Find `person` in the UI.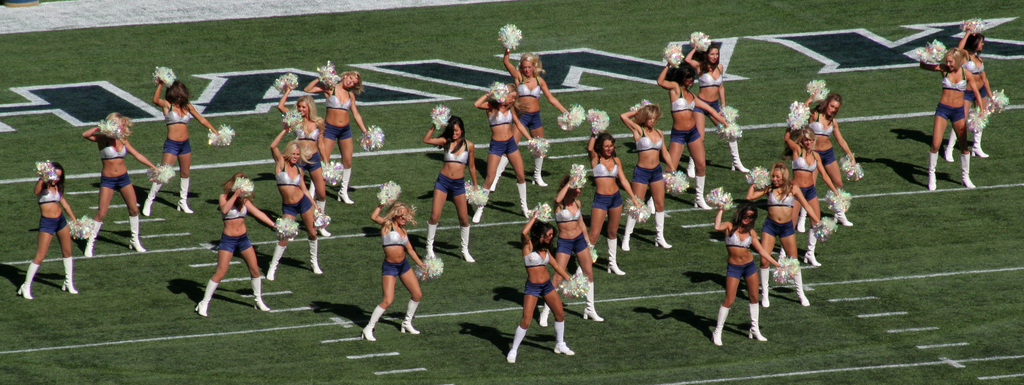
UI element at left=623, top=98, right=671, bottom=247.
